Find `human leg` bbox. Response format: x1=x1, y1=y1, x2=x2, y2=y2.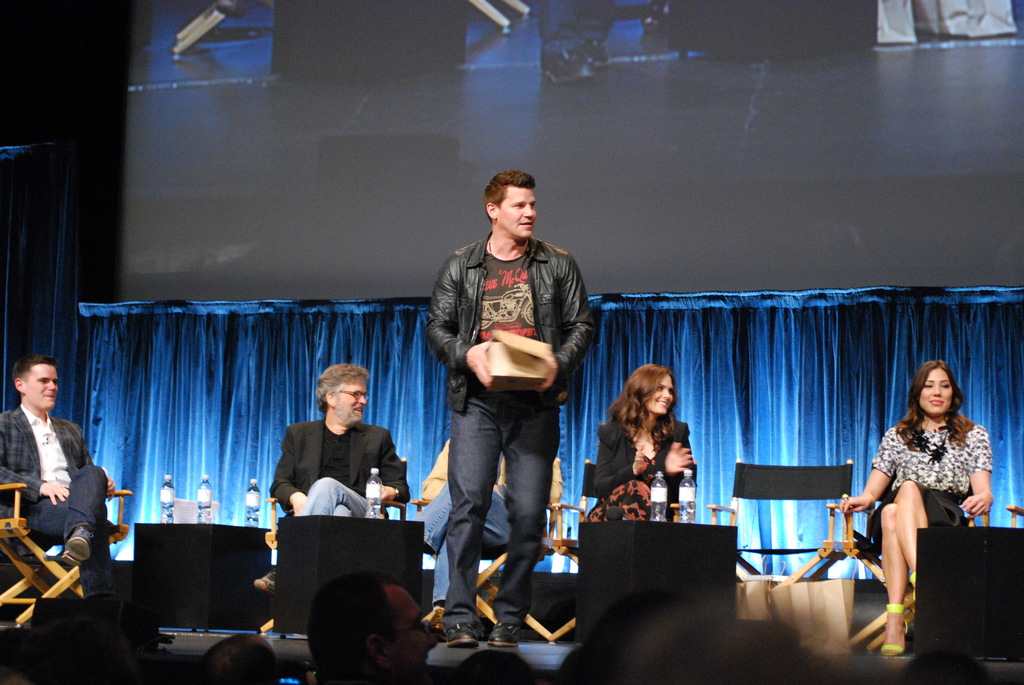
x1=502, y1=391, x2=560, y2=646.
